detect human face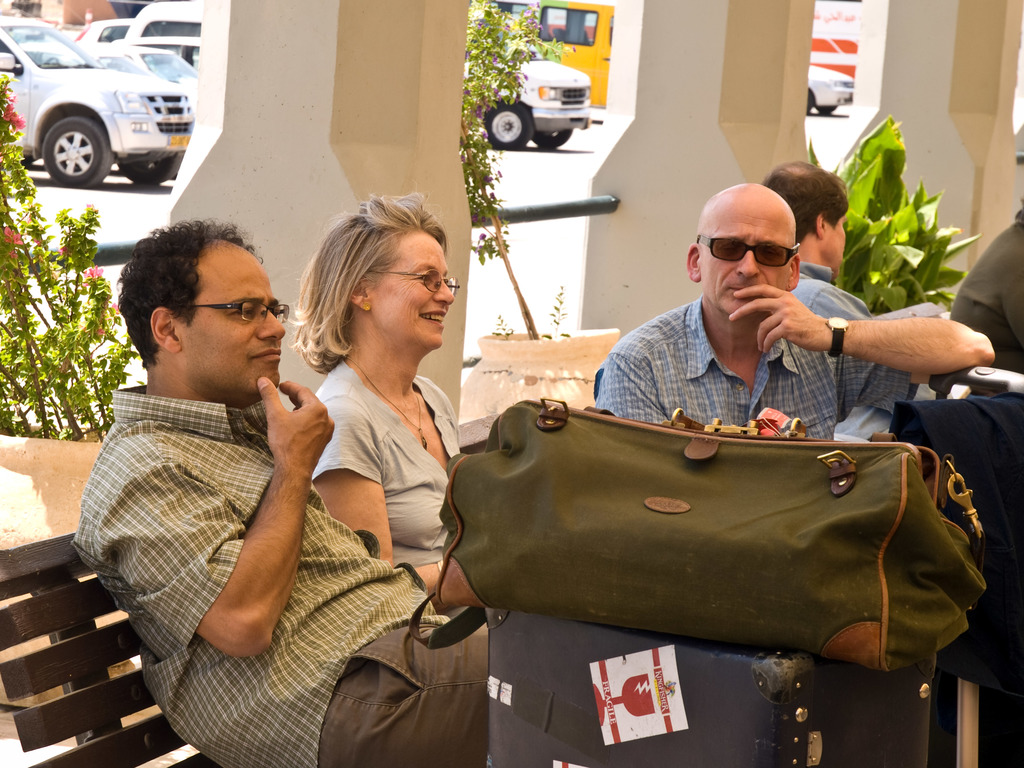
x1=366 y1=234 x2=454 y2=344
